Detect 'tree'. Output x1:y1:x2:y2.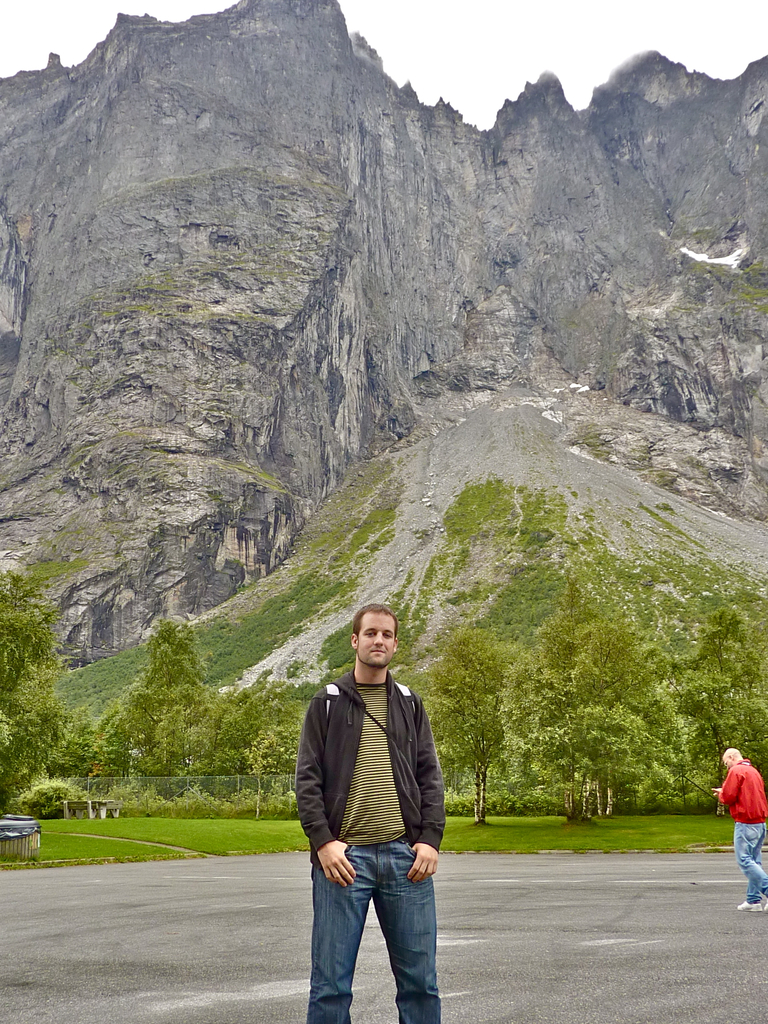
466:641:547:792.
